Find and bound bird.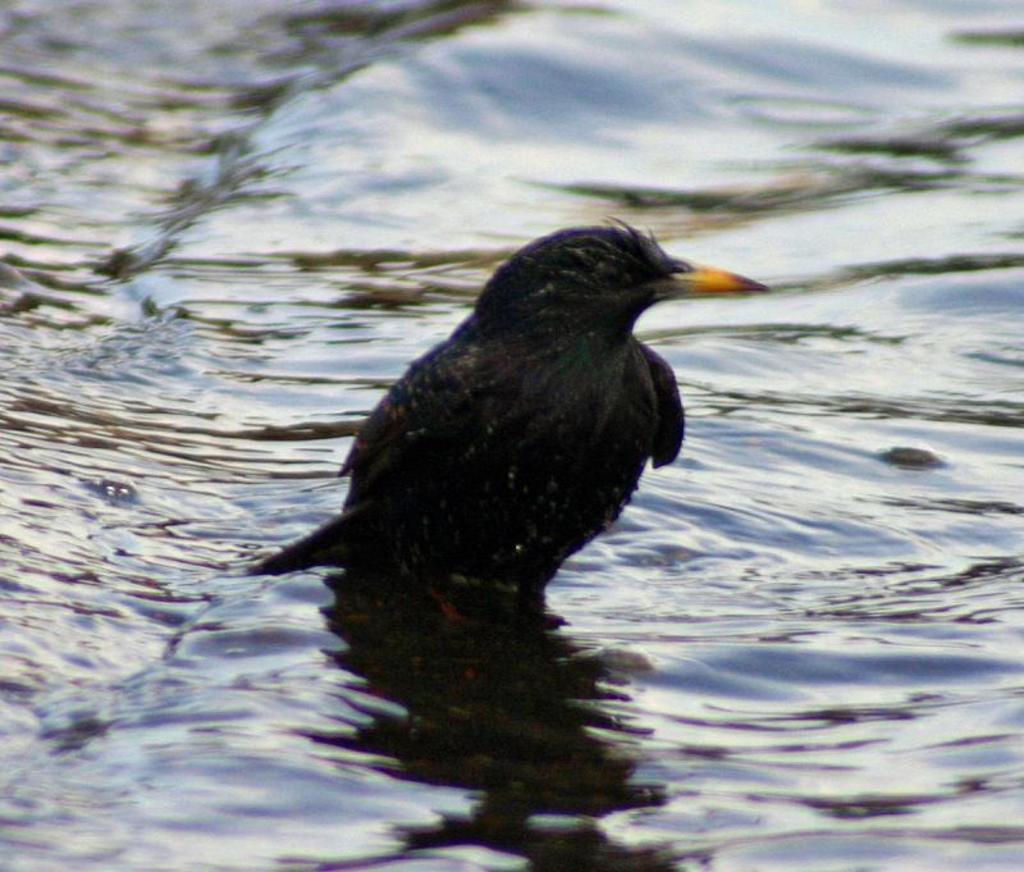
Bound: (227, 222, 774, 613).
